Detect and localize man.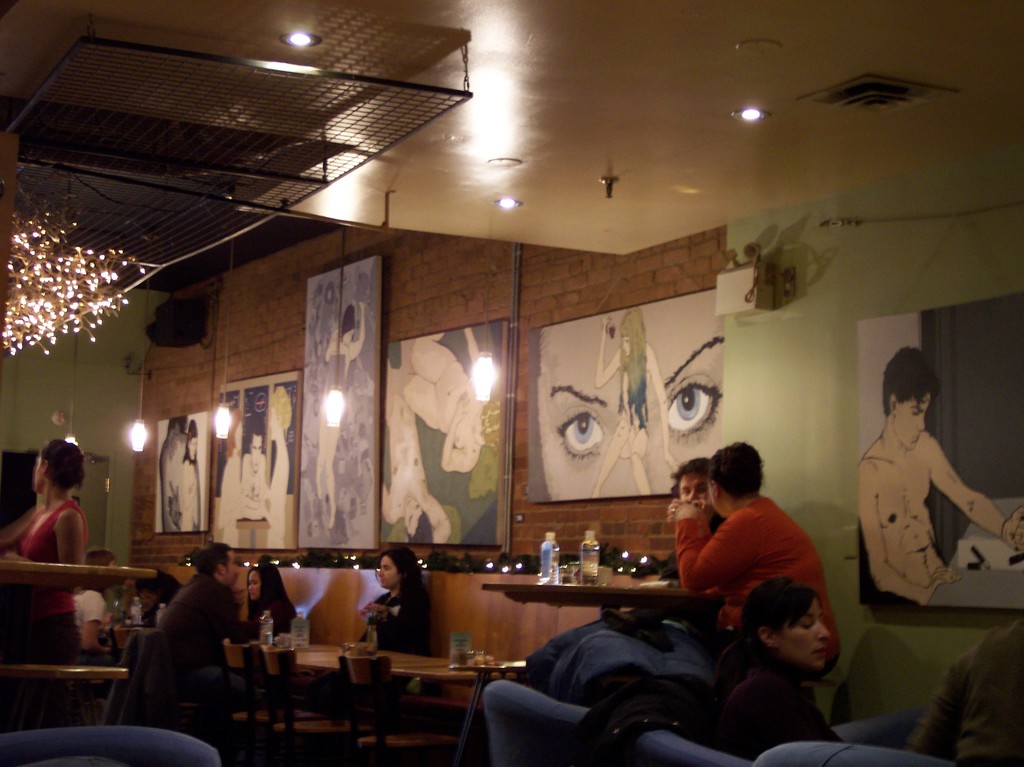
Localized at pyautogui.locateOnScreen(238, 423, 267, 516).
